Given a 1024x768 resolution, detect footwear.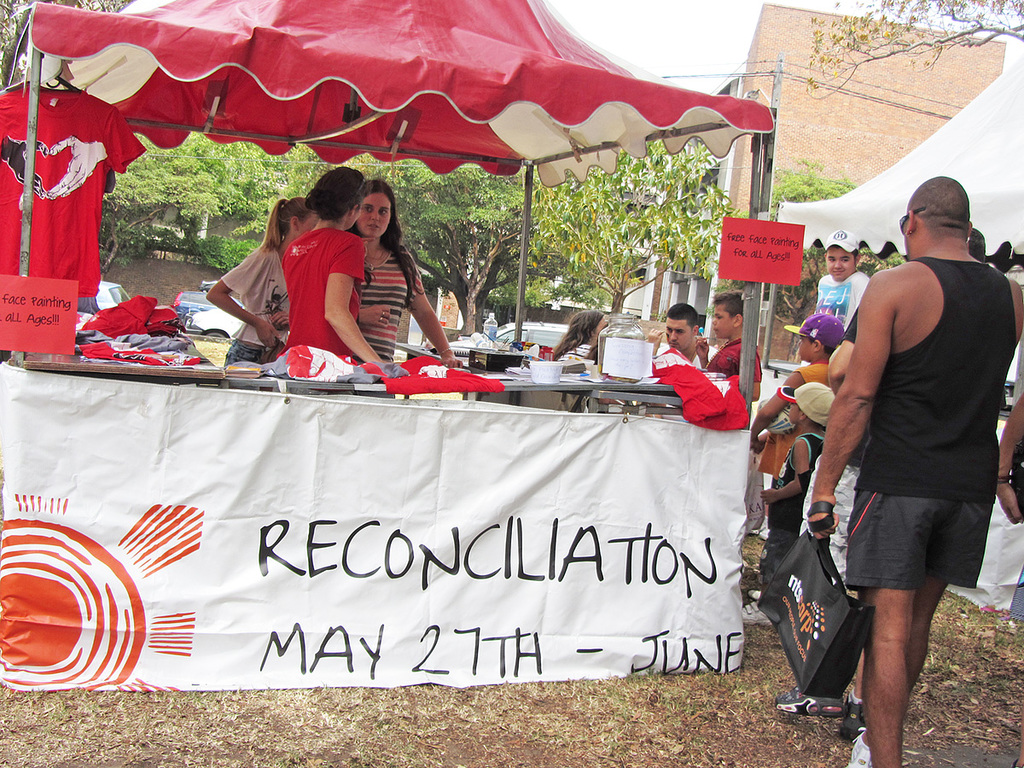
841/694/870/742.
